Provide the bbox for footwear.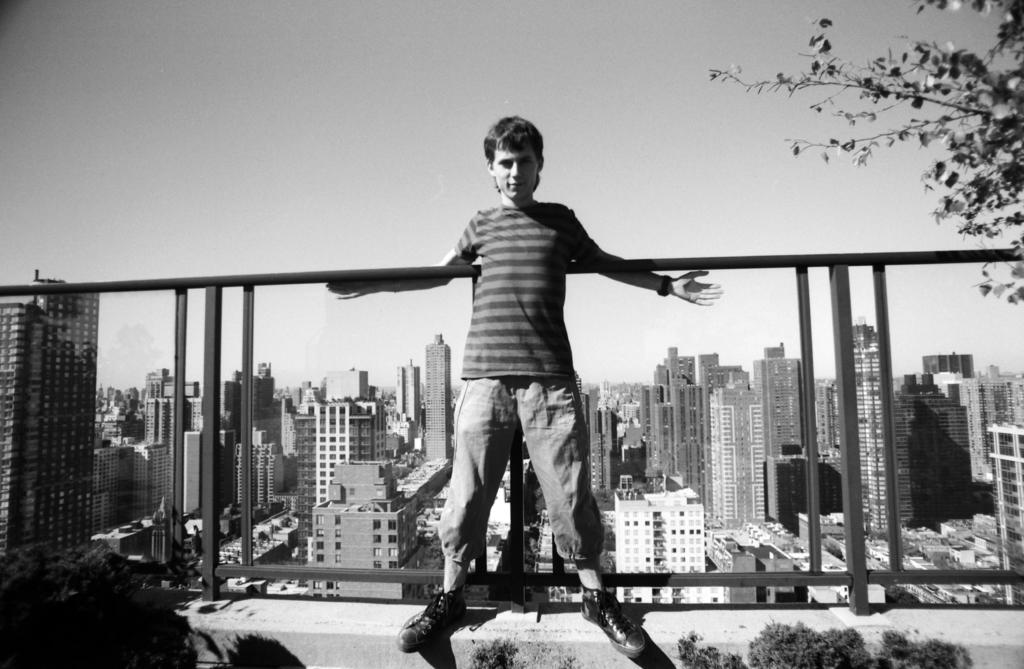
crop(403, 587, 468, 656).
